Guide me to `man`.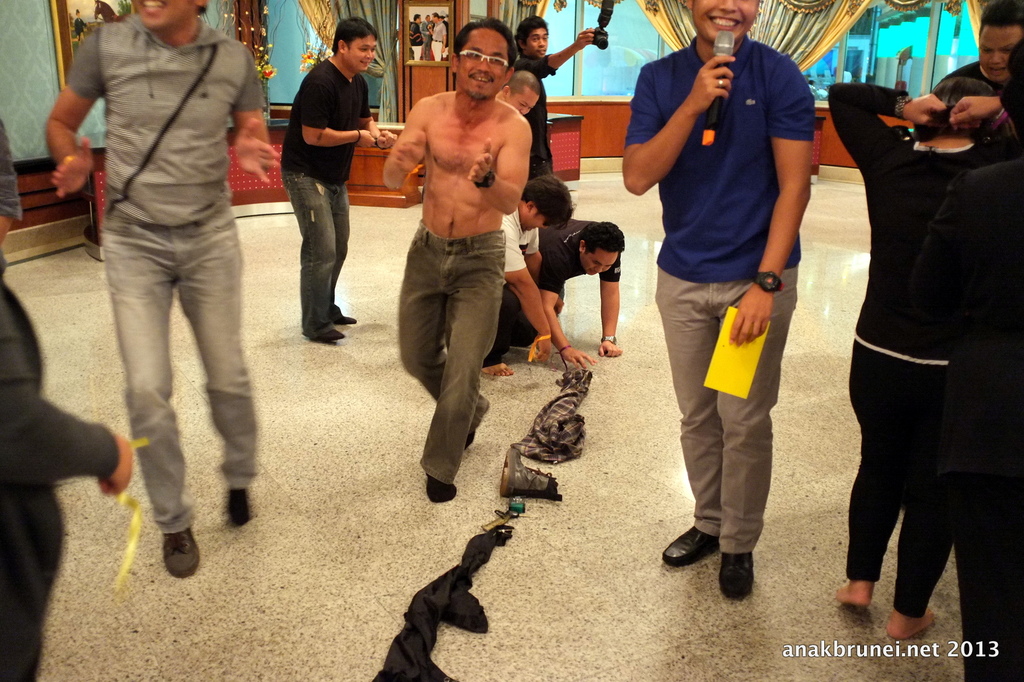
Guidance: [x1=534, y1=214, x2=627, y2=371].
